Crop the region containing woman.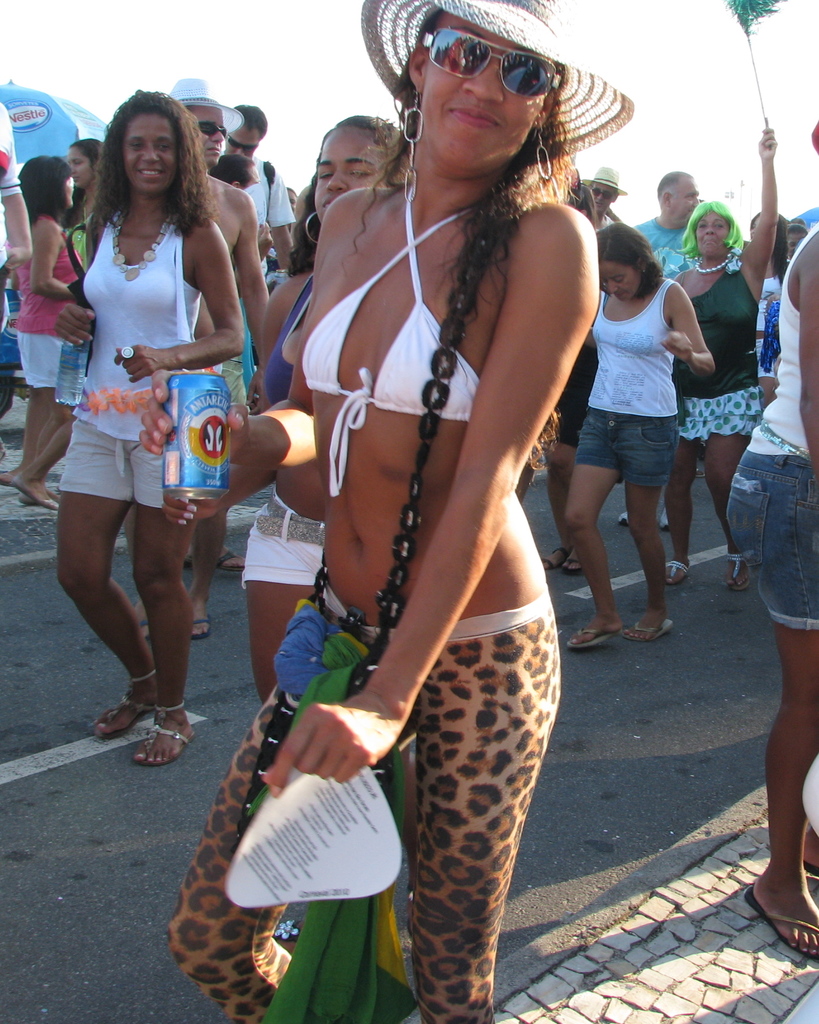
Crop region: select_region(31, 90, 268, 713).
